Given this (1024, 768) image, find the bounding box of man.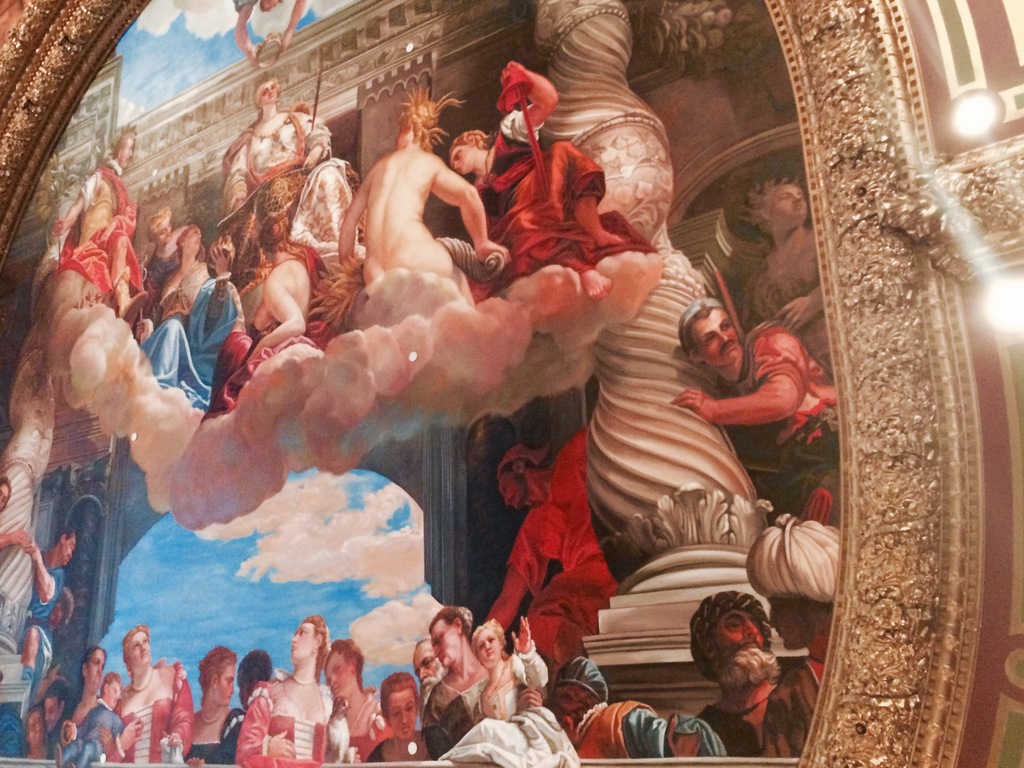
{"x1": 428, "y1": 606, "x2": 541, "y2": 757}.
